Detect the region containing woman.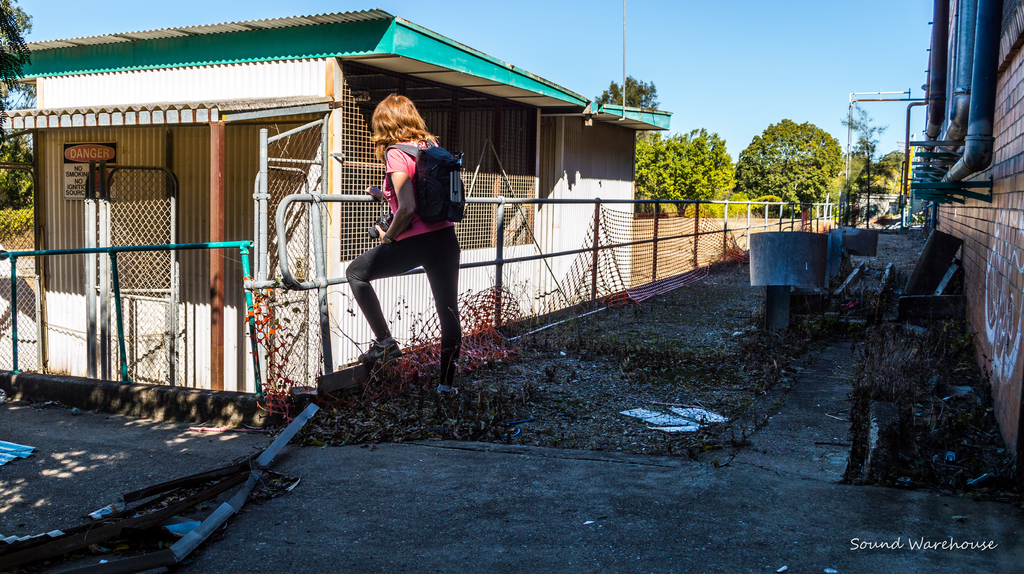
left=335, top=62, right=473, bottom=403.
